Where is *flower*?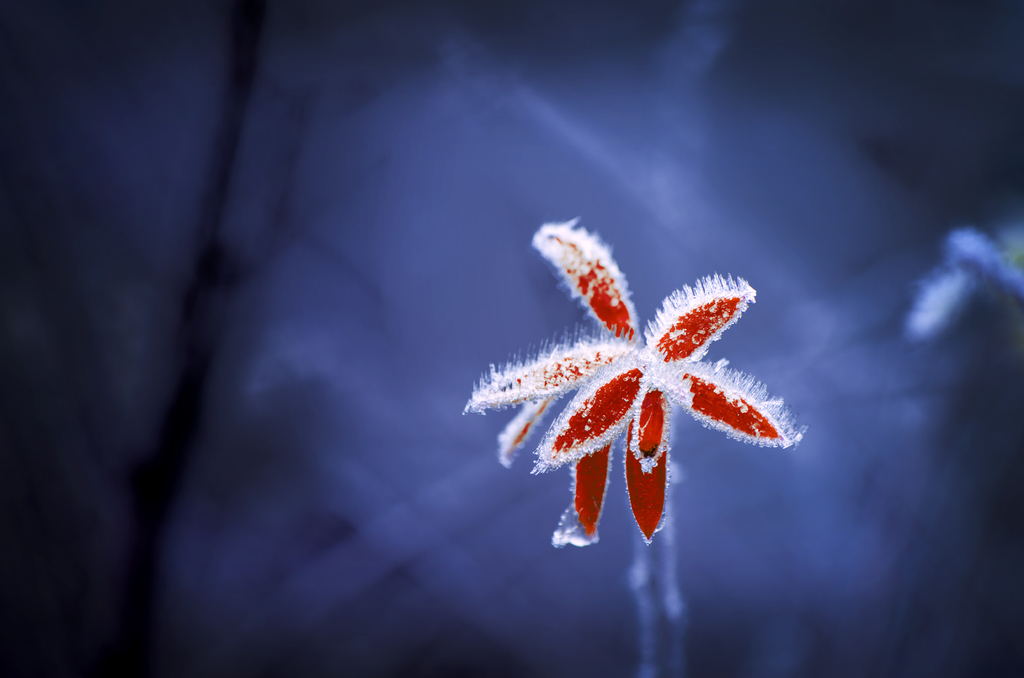
[464, 204, 798, 547].
